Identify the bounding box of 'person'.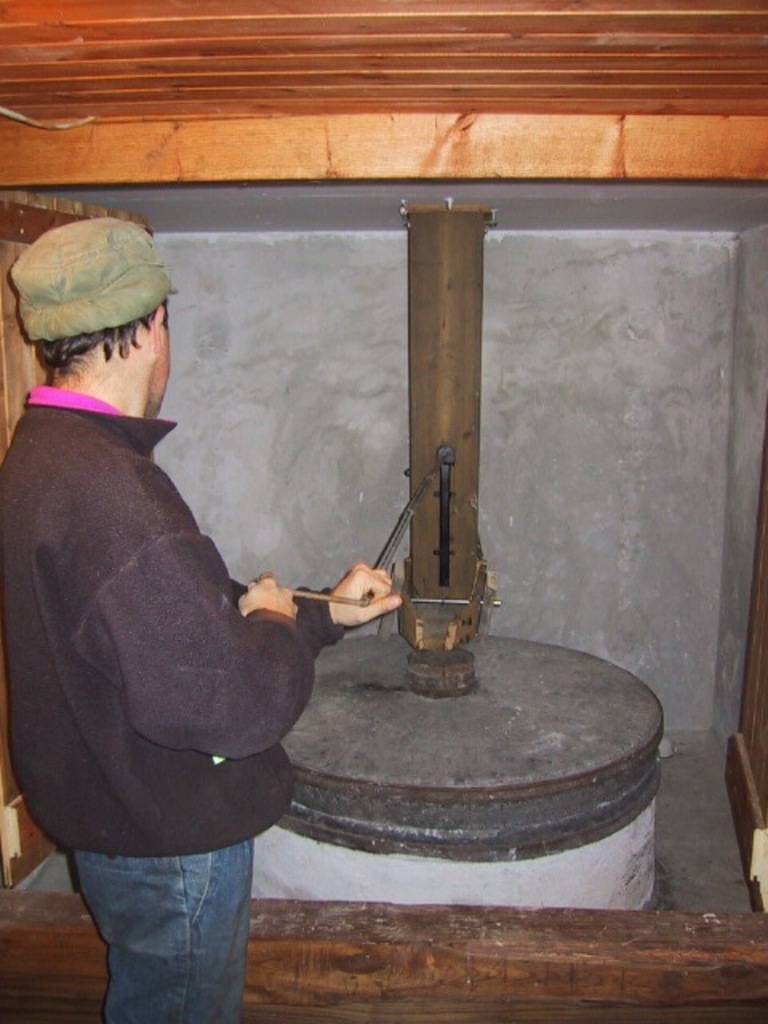
crop(0, 218, 402, 1021).
